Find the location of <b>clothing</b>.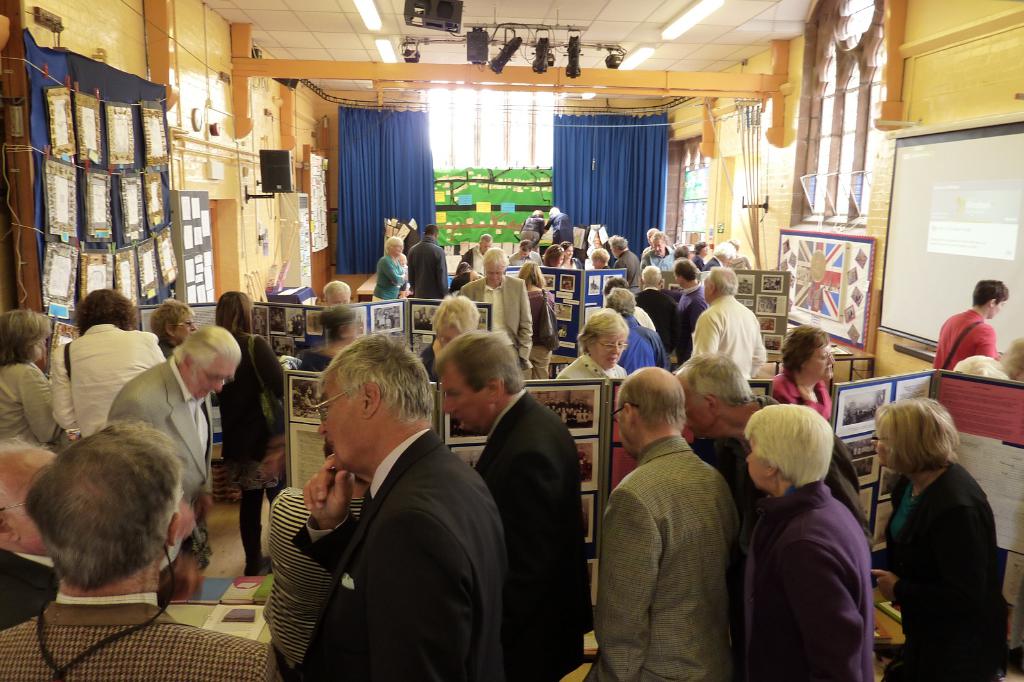
Location: 658 278 710 368.
